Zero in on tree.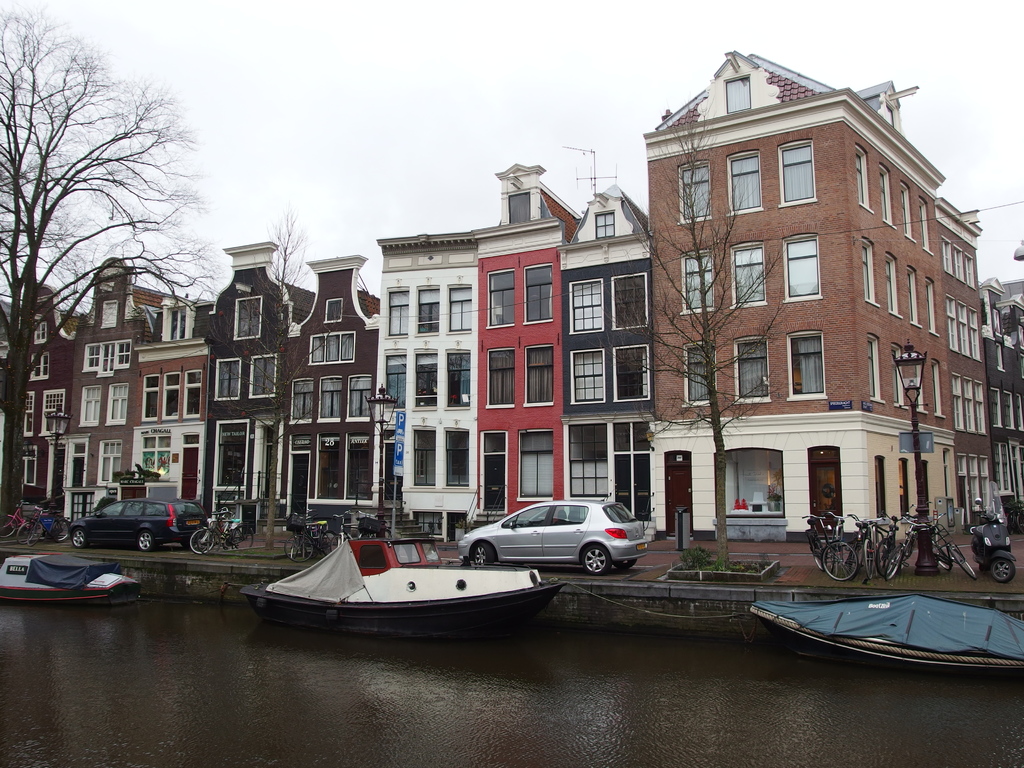
Zeroed in: bbox=(0, 1, 230, 544).
